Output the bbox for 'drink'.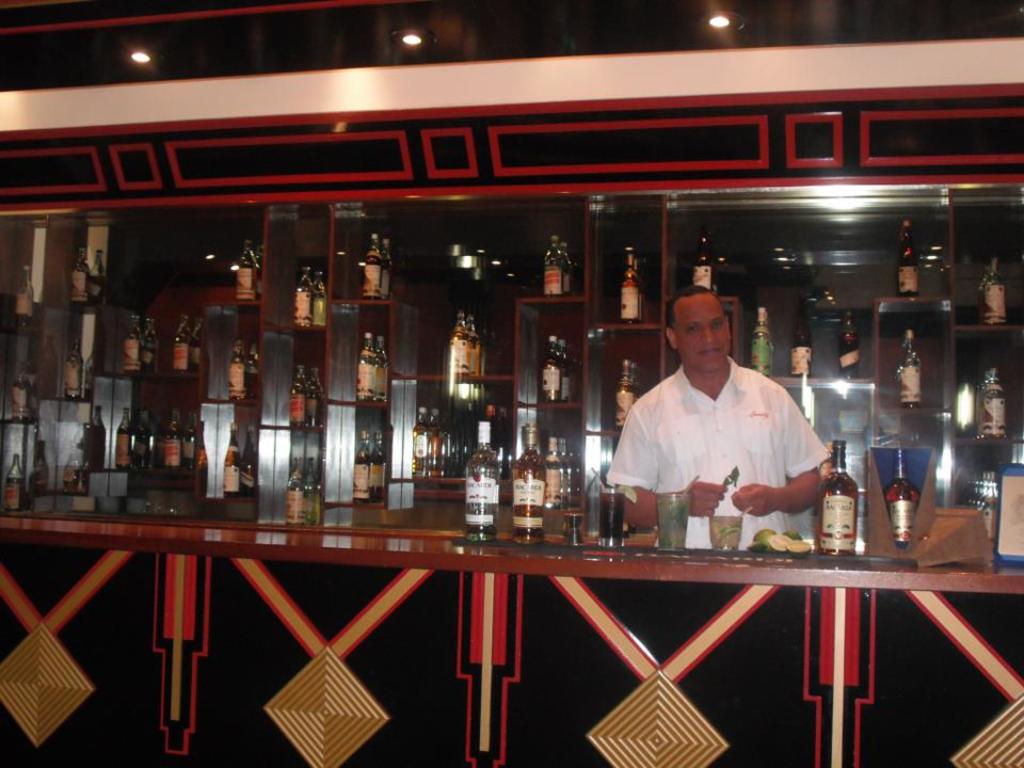
crop(4, 451, 18, 514).
